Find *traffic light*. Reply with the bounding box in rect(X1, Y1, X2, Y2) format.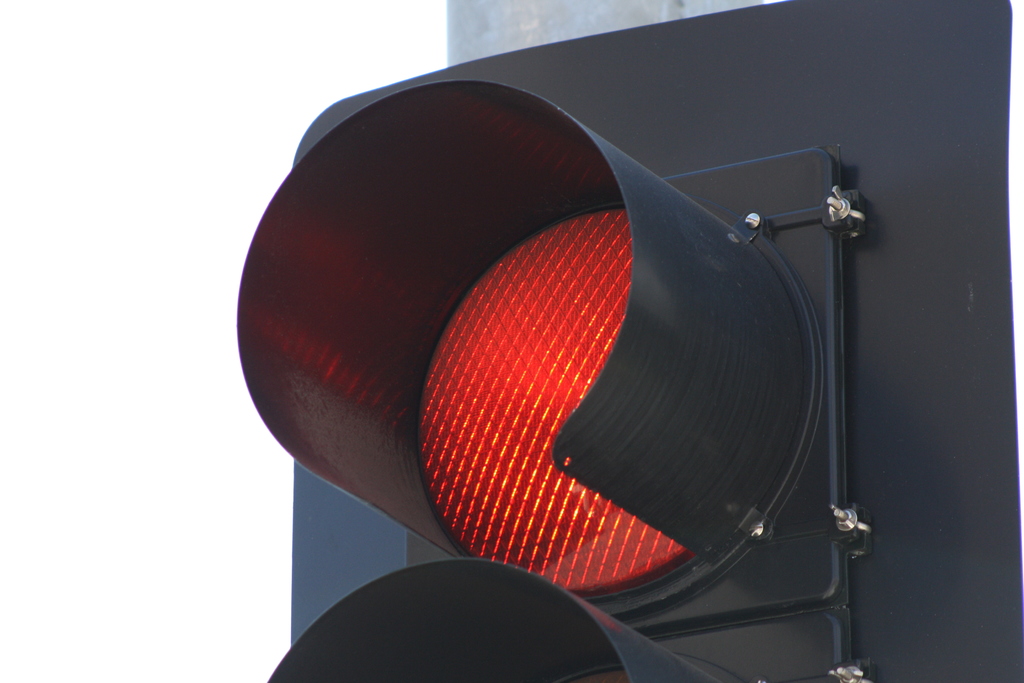
rect(237, 0, 1023, 682).
